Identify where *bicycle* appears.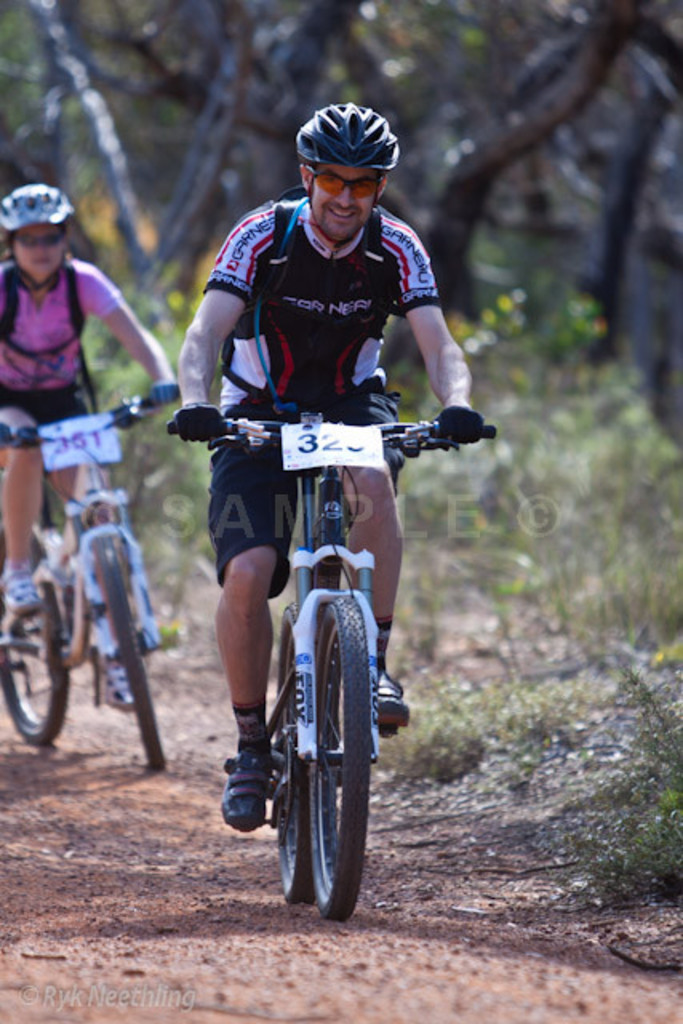
Appears at bbox(173, 390, 472, 909).
